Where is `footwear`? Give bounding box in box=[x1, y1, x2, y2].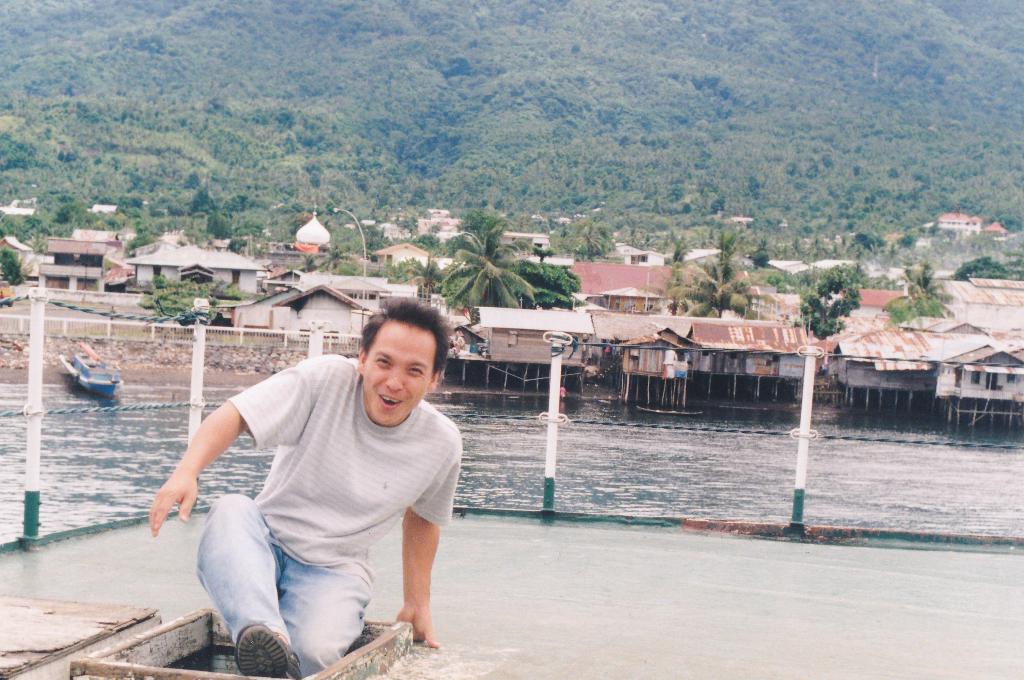
box=[237, 629, 309, 679].
